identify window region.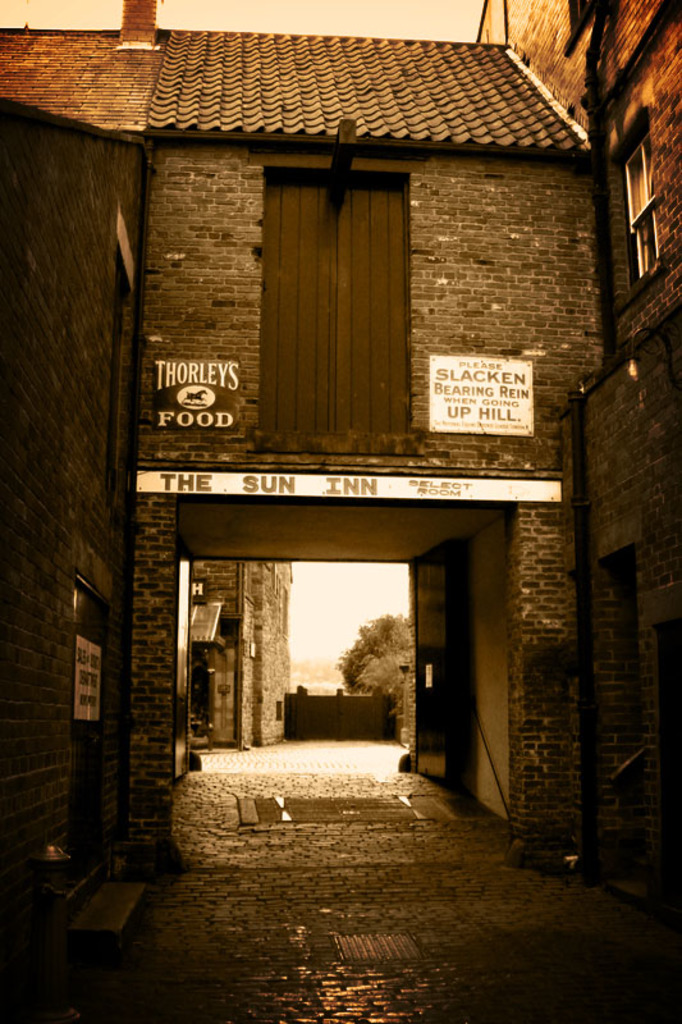
Region: 96/207/145/499.
